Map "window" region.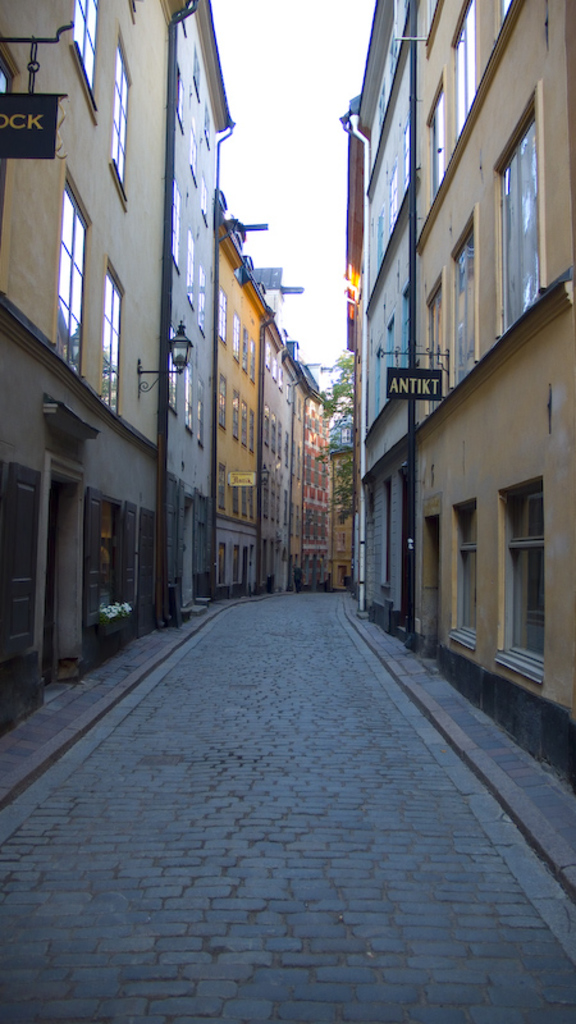
Mapped to [195,371,206,452].
